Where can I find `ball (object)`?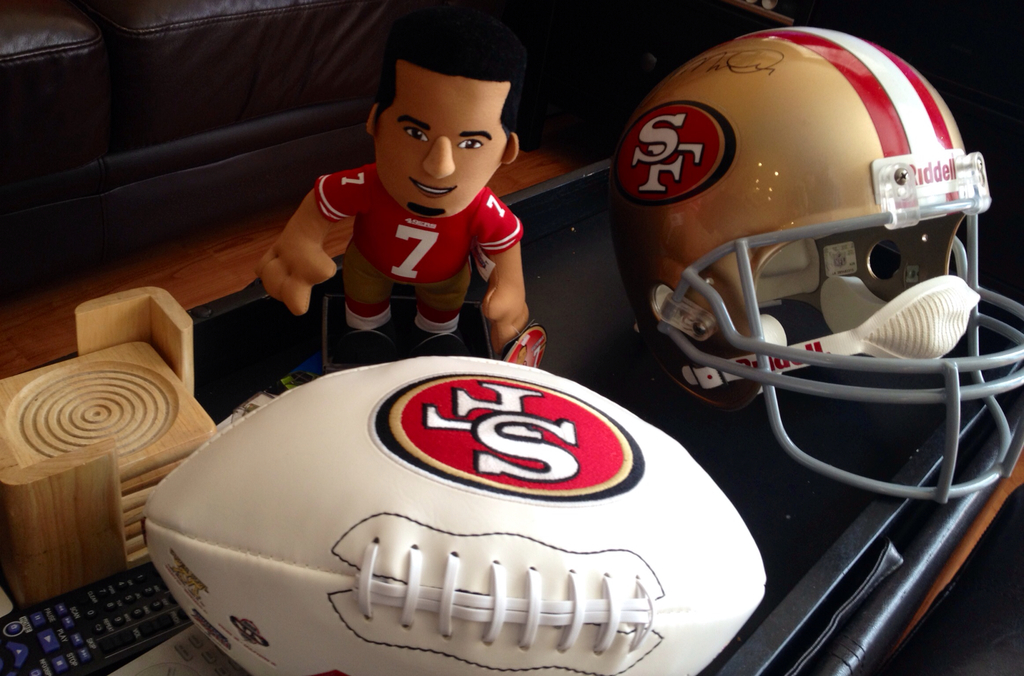
You can find it at {"x1": 135, "y1": 352, "x2": 761, "y2": 675}.
